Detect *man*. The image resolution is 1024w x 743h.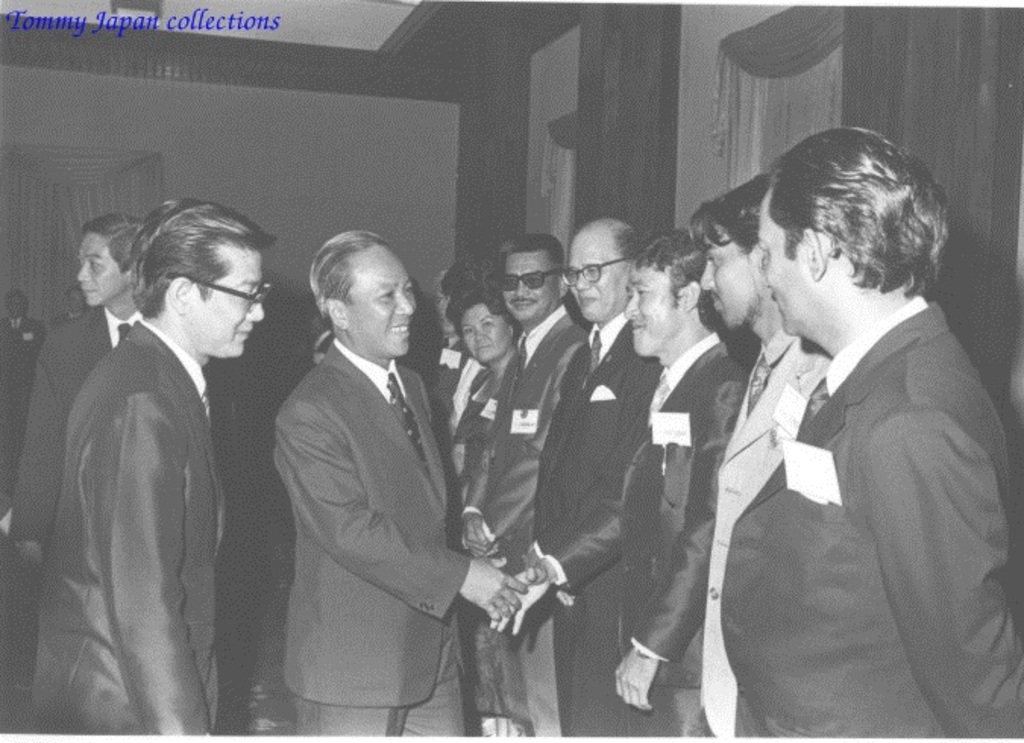
box(235, 205, 519, 732).
